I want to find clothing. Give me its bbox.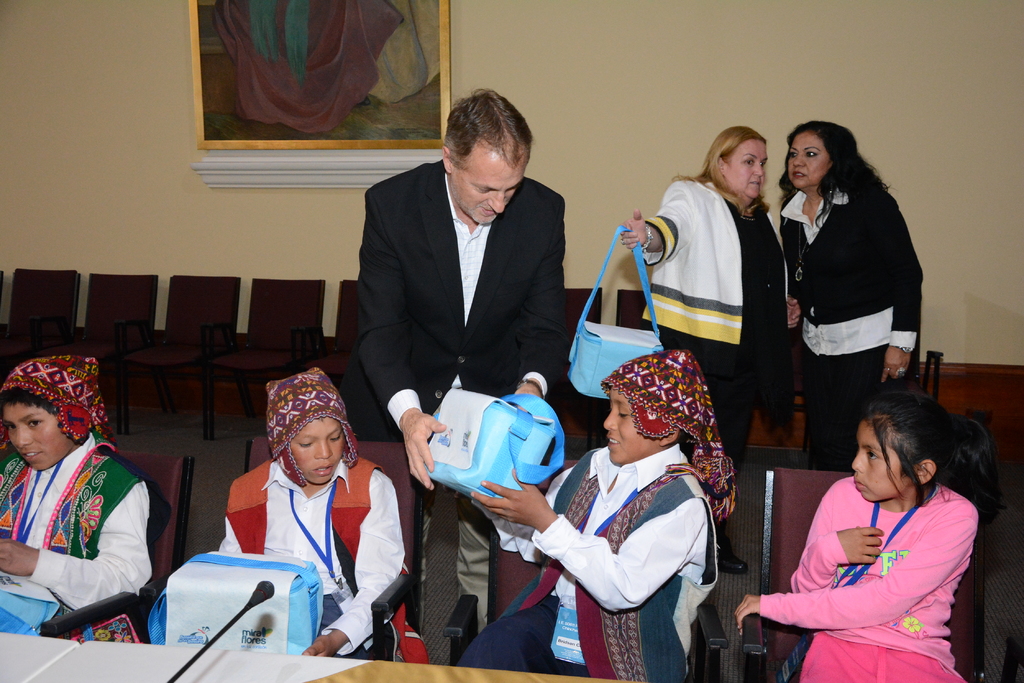
8, 416, 161, 647.
